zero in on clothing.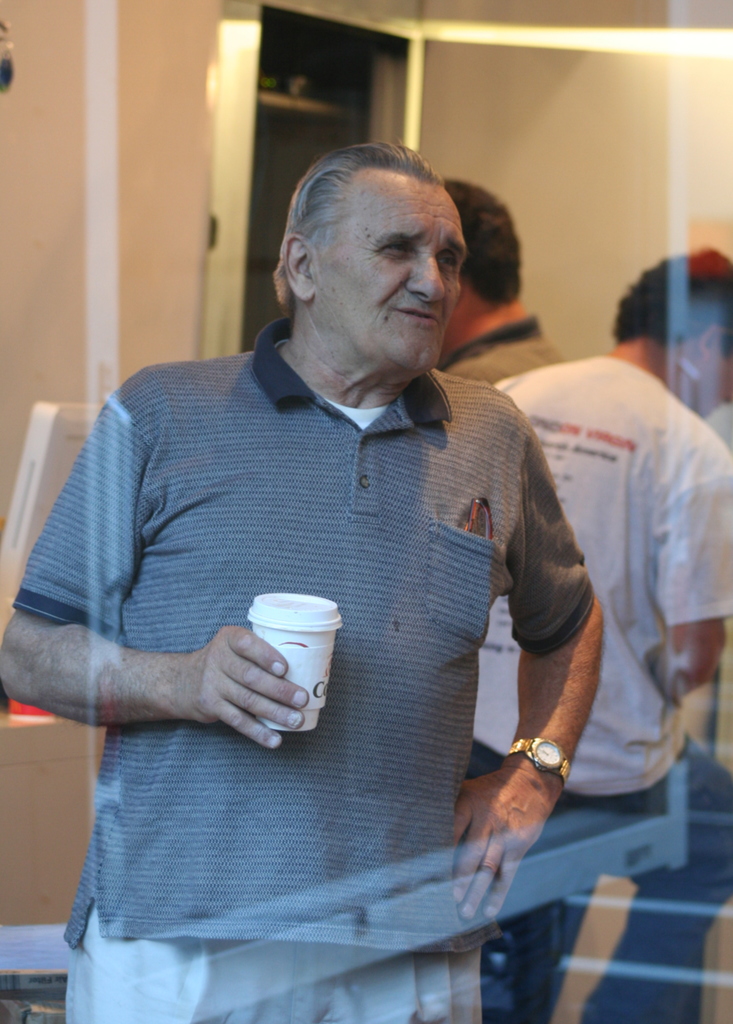
Zeroed in: <region>26, 302, 619, 1023</region>.
